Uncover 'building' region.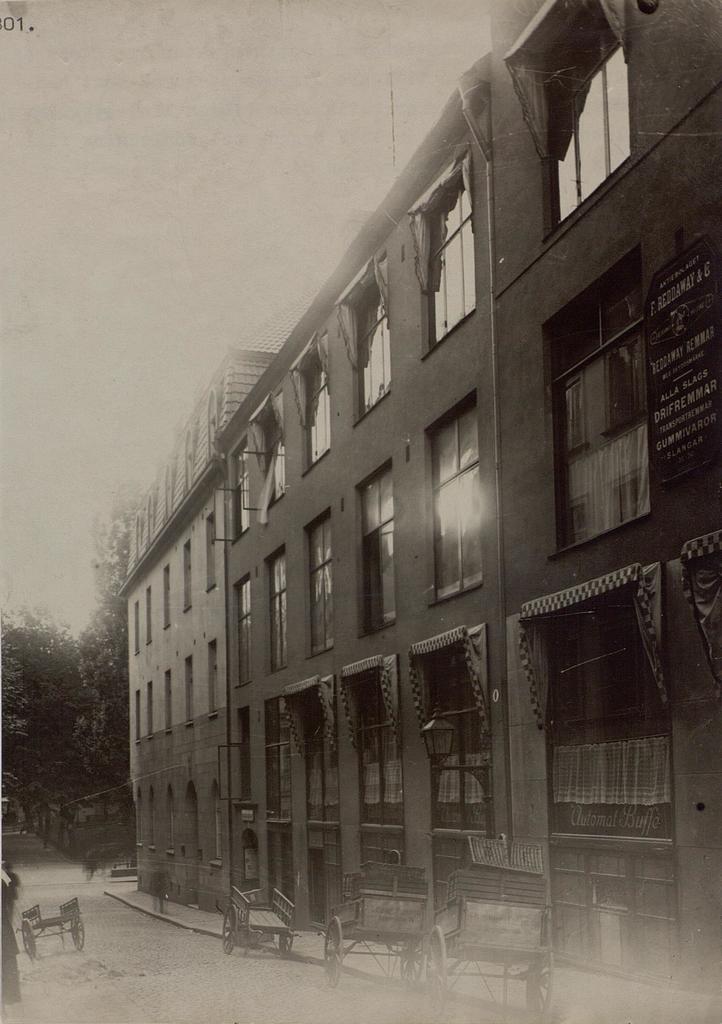
Uncovered: (213,49,511,931).
